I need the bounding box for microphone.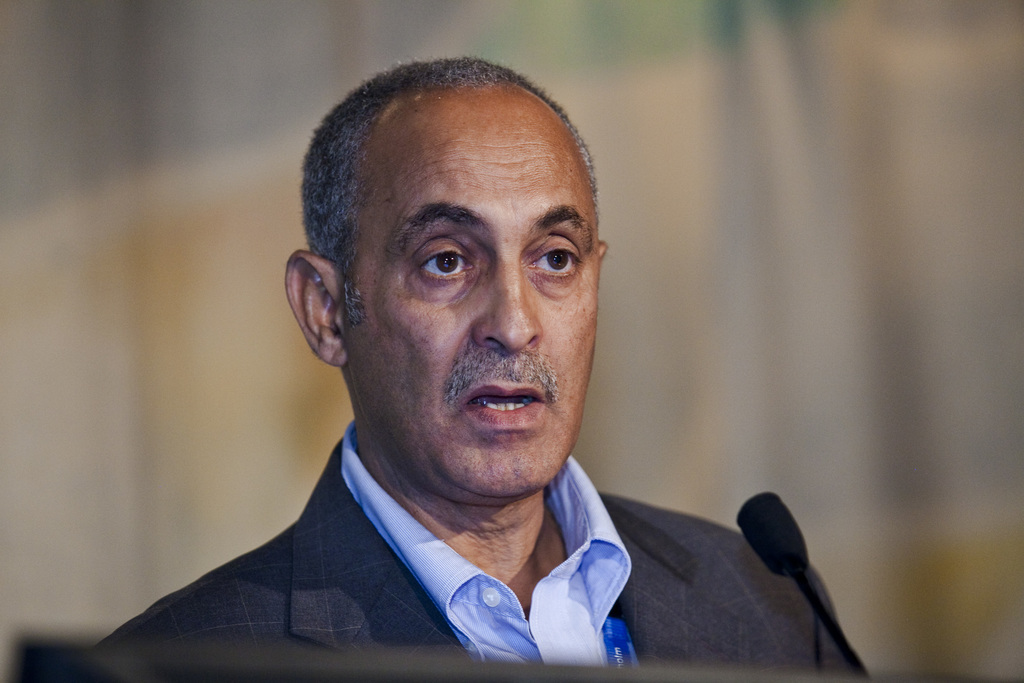
Here it is: x1=717, y1=473, x2=872, y2=682.
